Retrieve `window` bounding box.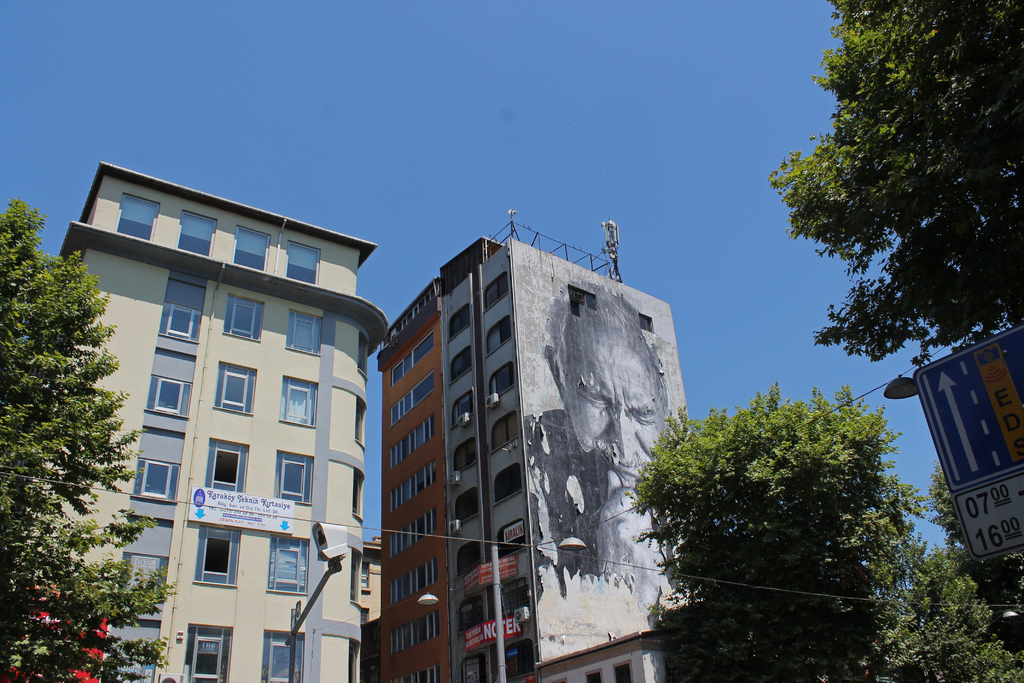
Bounding box: BBox(384, 374, 438, 428).
